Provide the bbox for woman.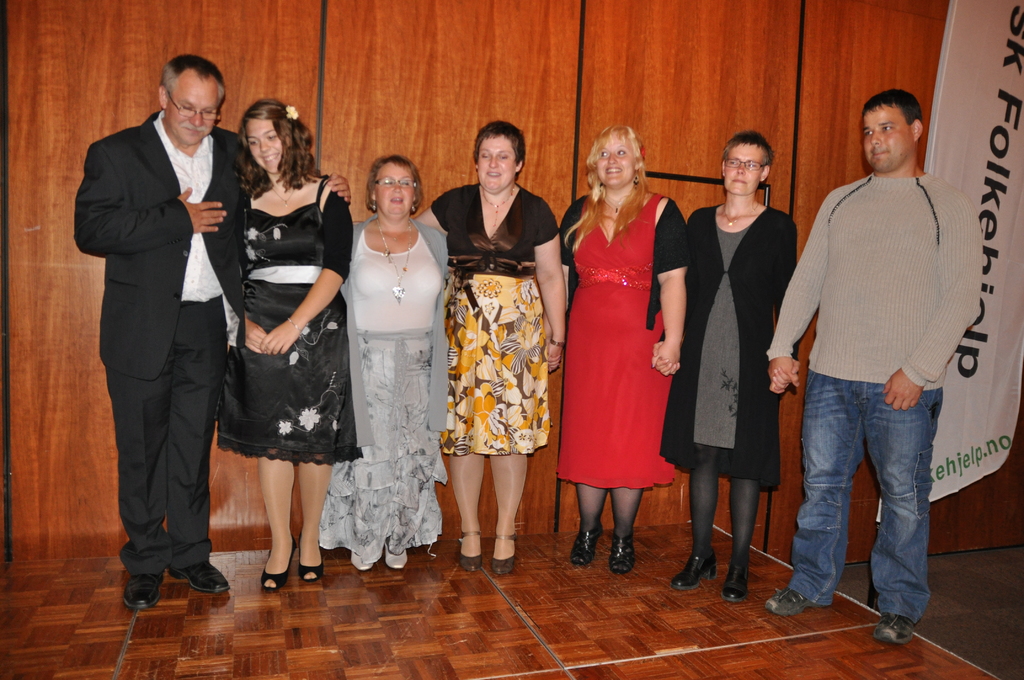
bbox(406, 117, 569, 581).
